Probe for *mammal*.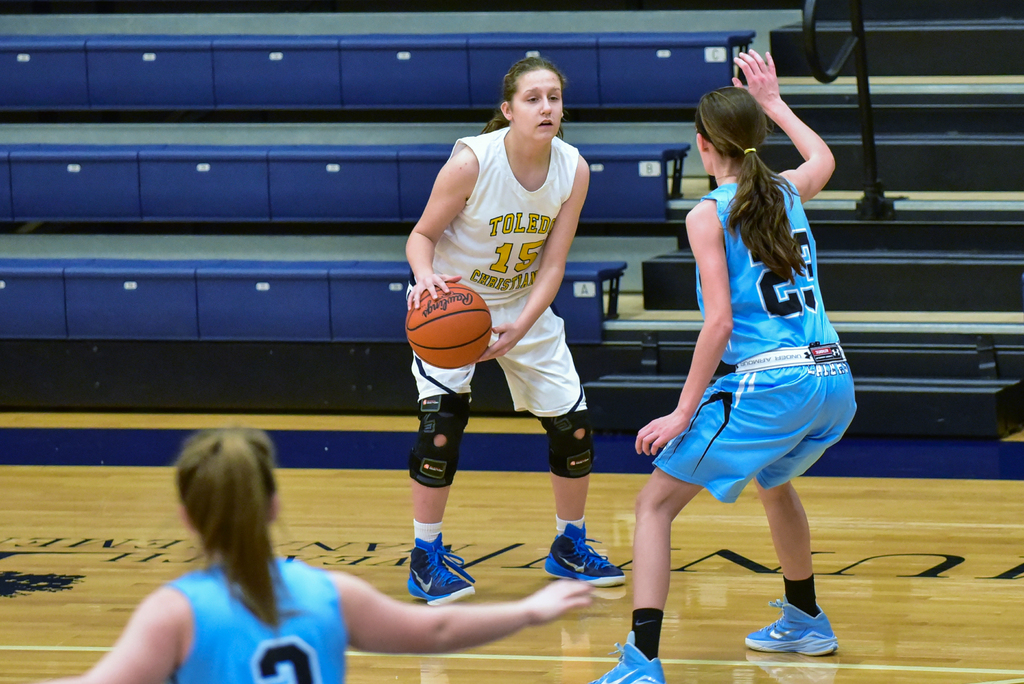
Probe result: [left=37, top=422, right=598, bottom=683].
